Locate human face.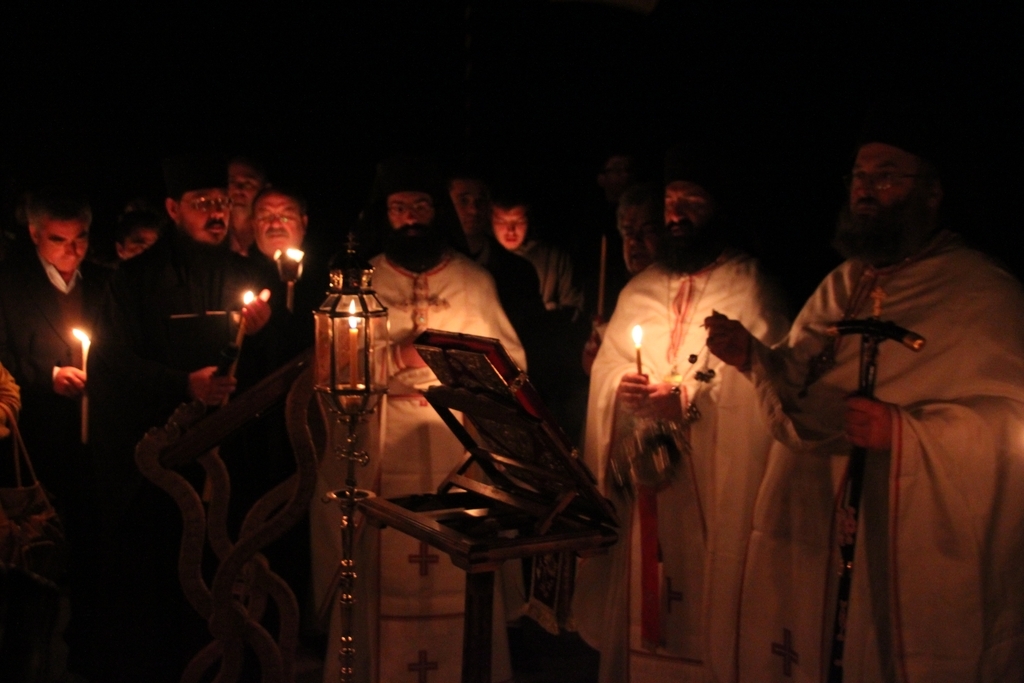
Bounding box: box(180, 189, 232, 249).
